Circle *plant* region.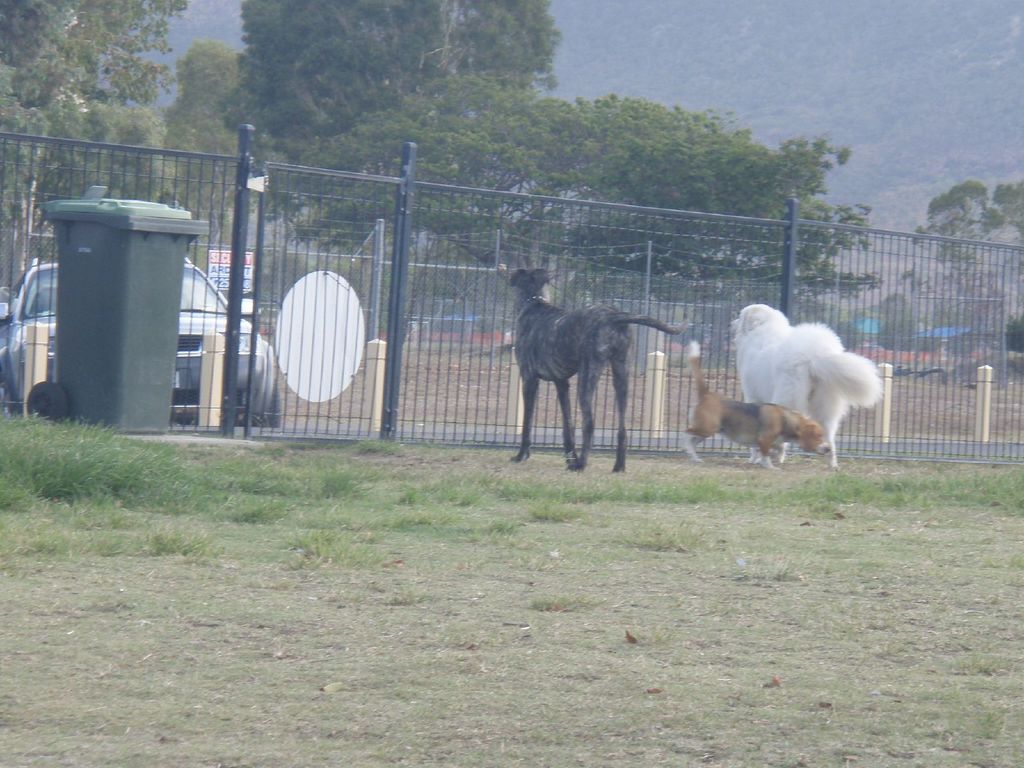
Region: [left=945, top=331, right=984, bottom=359].
